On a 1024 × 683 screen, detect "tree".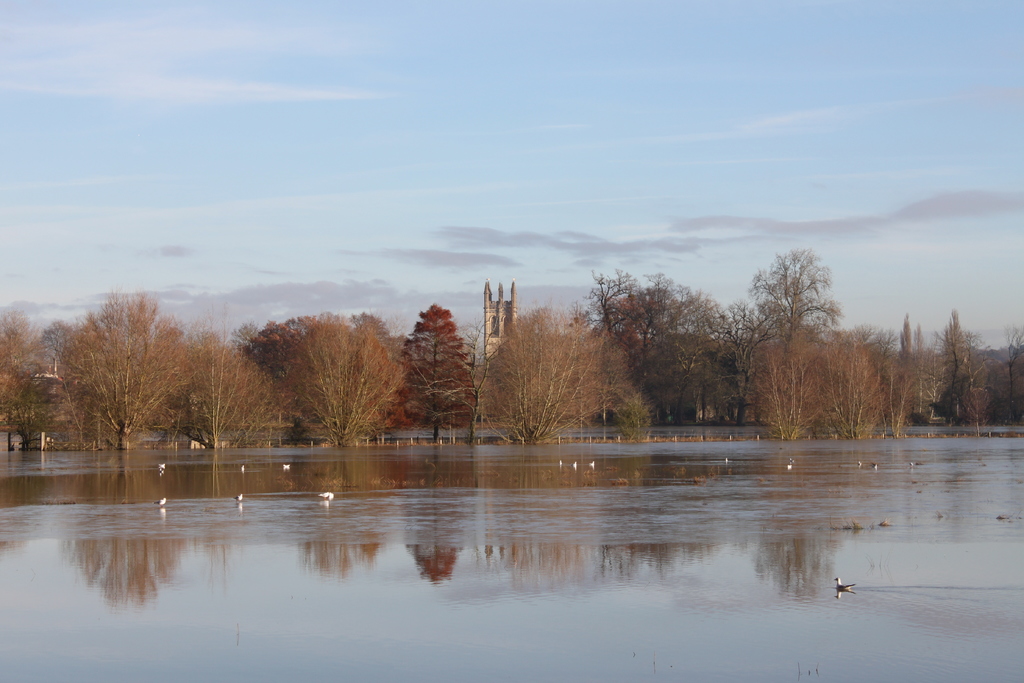
{"left": 998, "top": 322, "right": 1023, "bottom": 419}.
